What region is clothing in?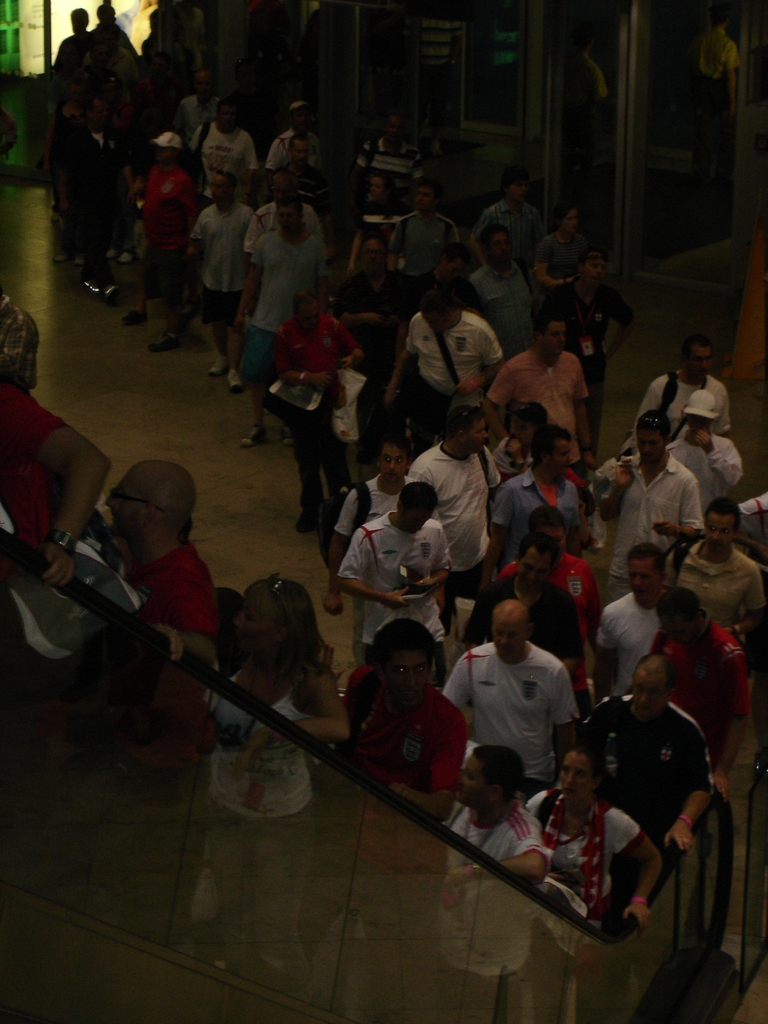
box=[477, 348, 592, 474].
